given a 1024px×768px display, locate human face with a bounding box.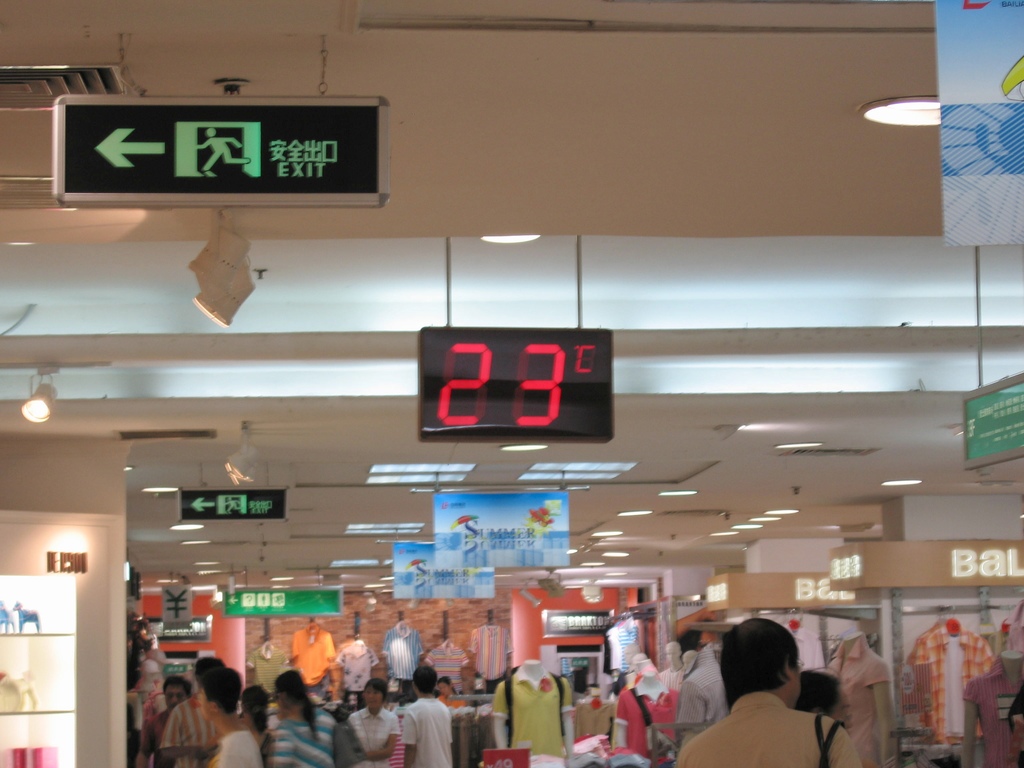
Located: bbox(166, 683, 192, 705).
